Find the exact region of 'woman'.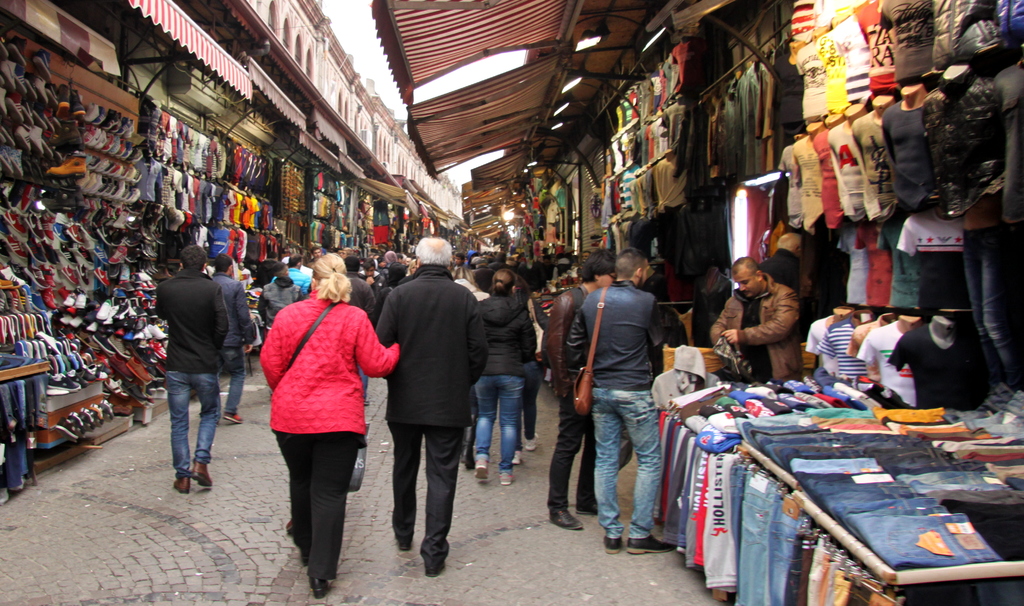
Exact region: select_region(403, 258, 417, 277).
